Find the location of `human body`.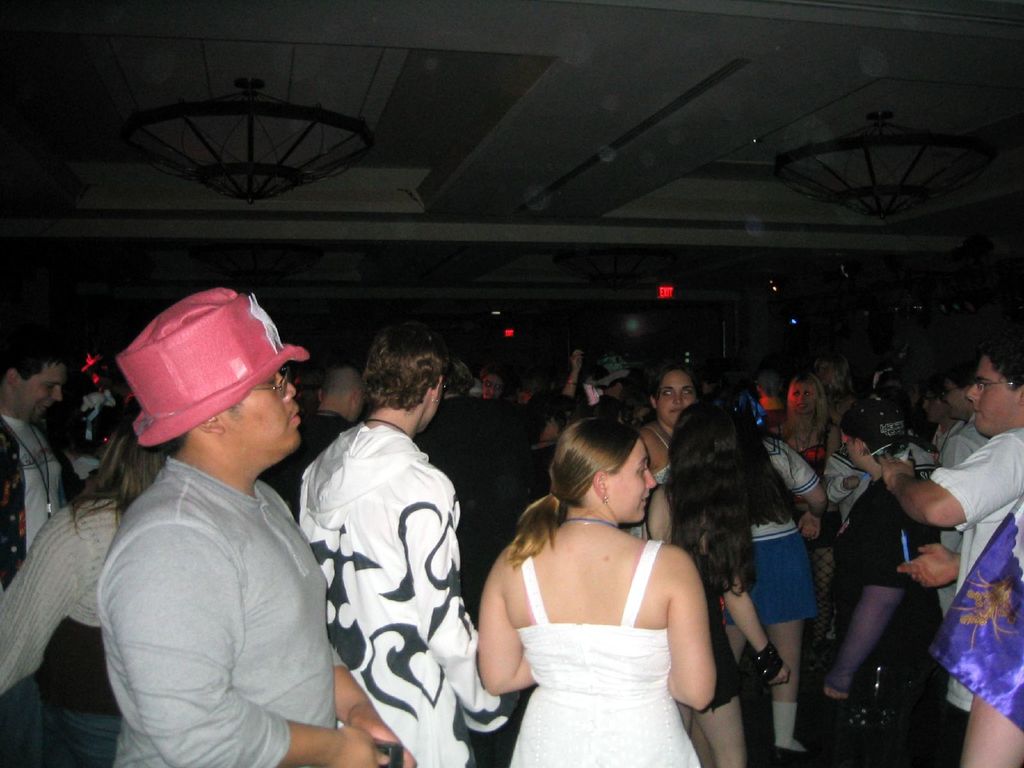
Location: 0, 499, 123, 767.
